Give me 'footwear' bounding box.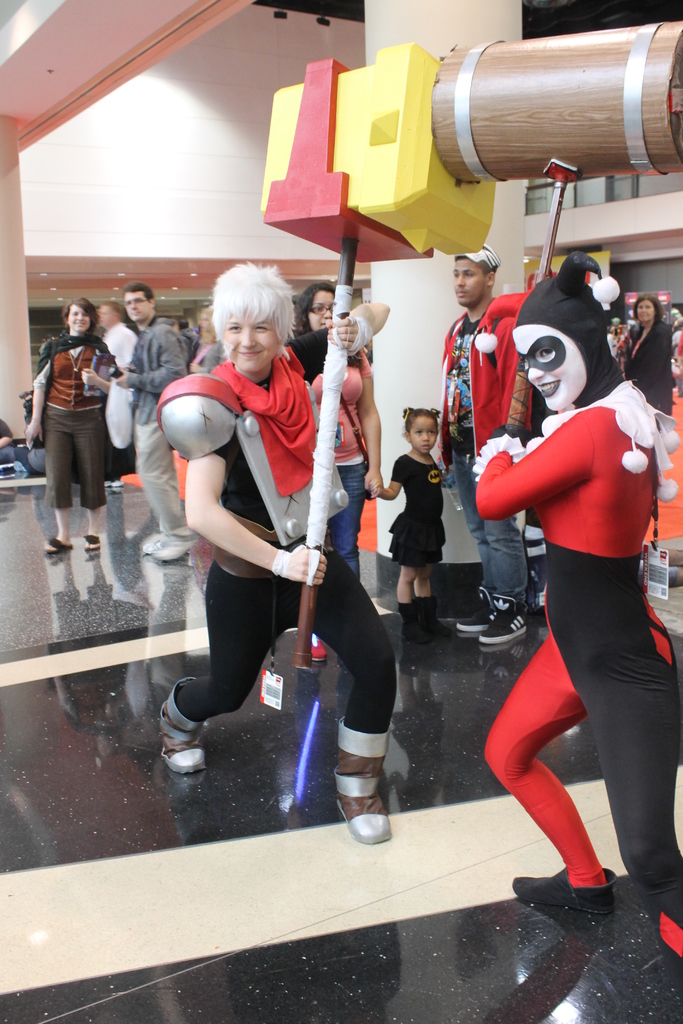
{"x1": 78, "y1": 532, "x2": 104, "y2": 550}.
